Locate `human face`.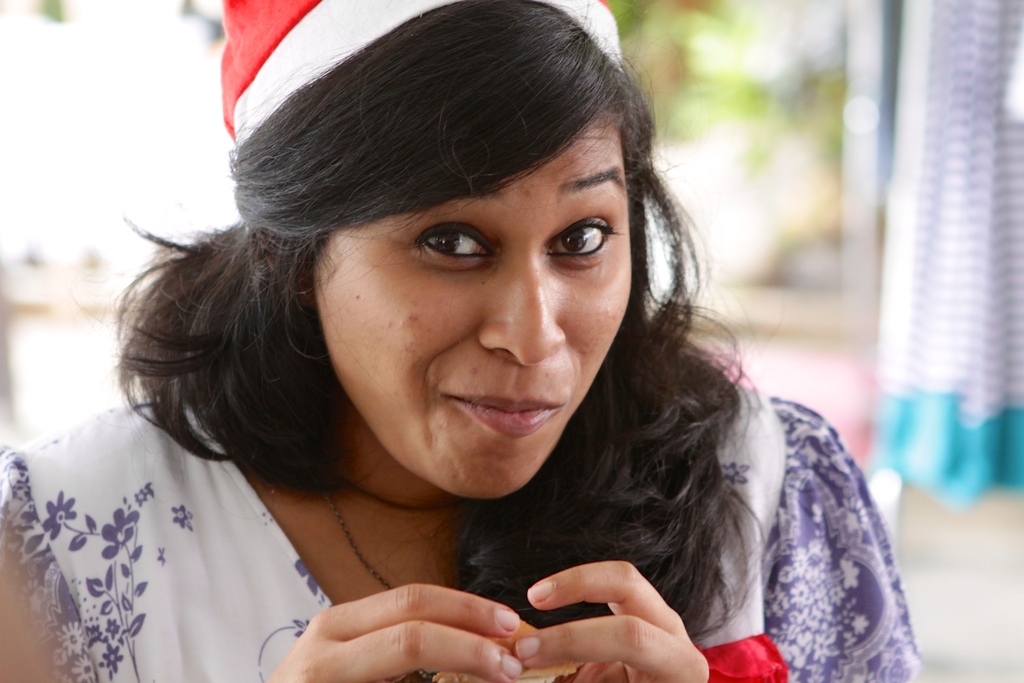
Bounding box: x1=312, y1=108, x2=635, y2=500.
